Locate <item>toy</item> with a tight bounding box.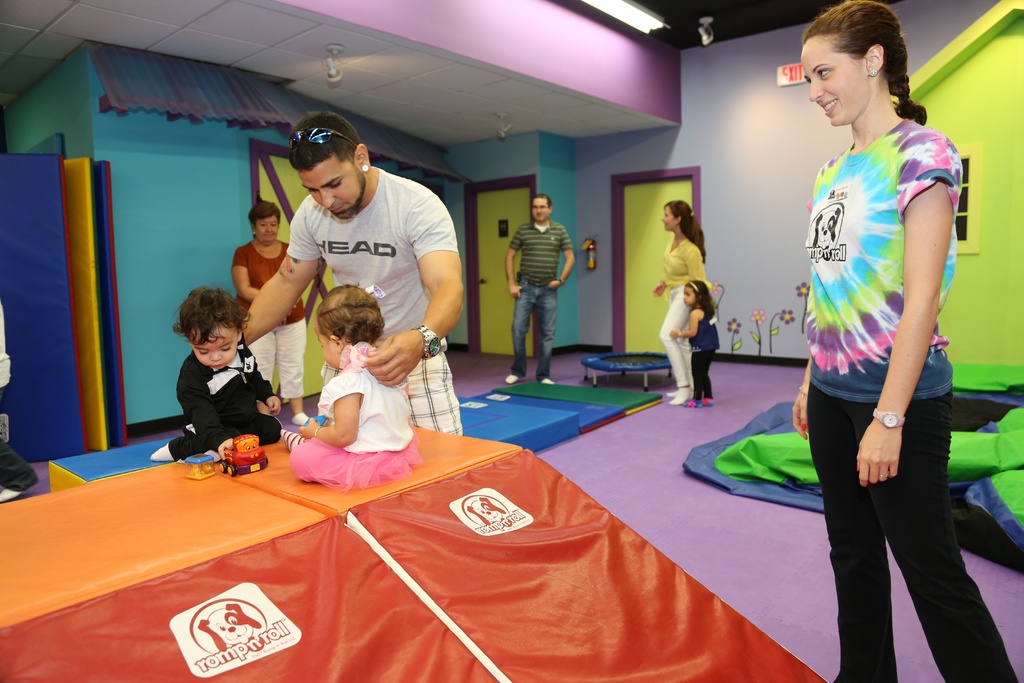
locate(465, 491, 514, 536).
